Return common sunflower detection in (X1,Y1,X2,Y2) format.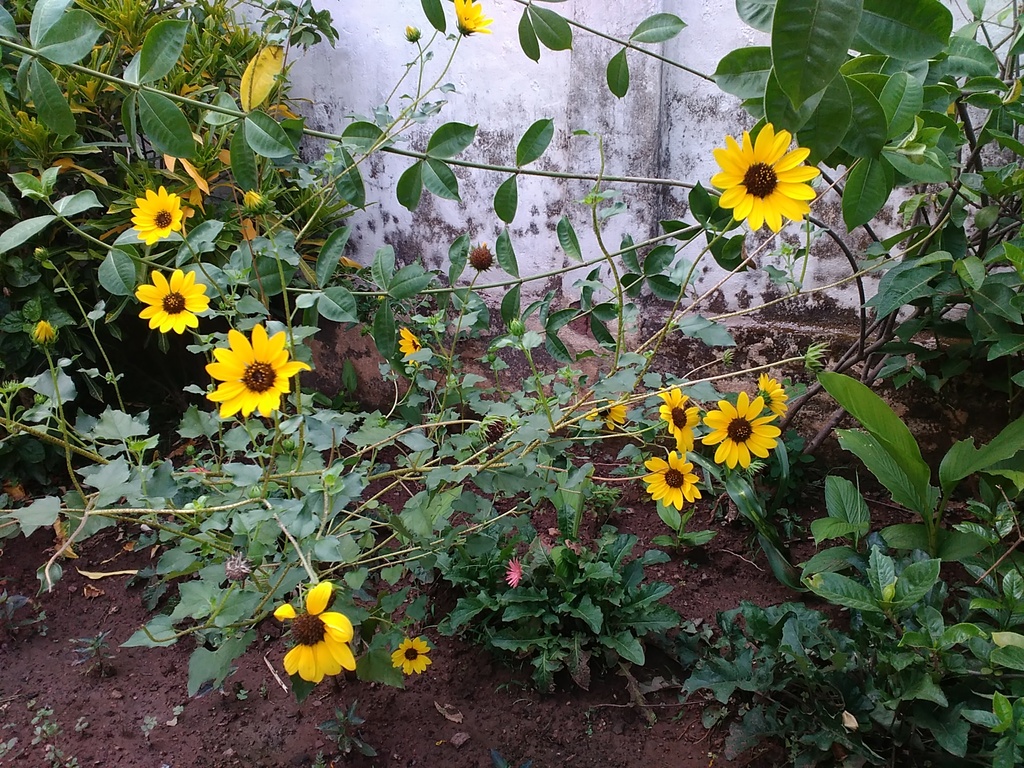
(390,637,432,675).
